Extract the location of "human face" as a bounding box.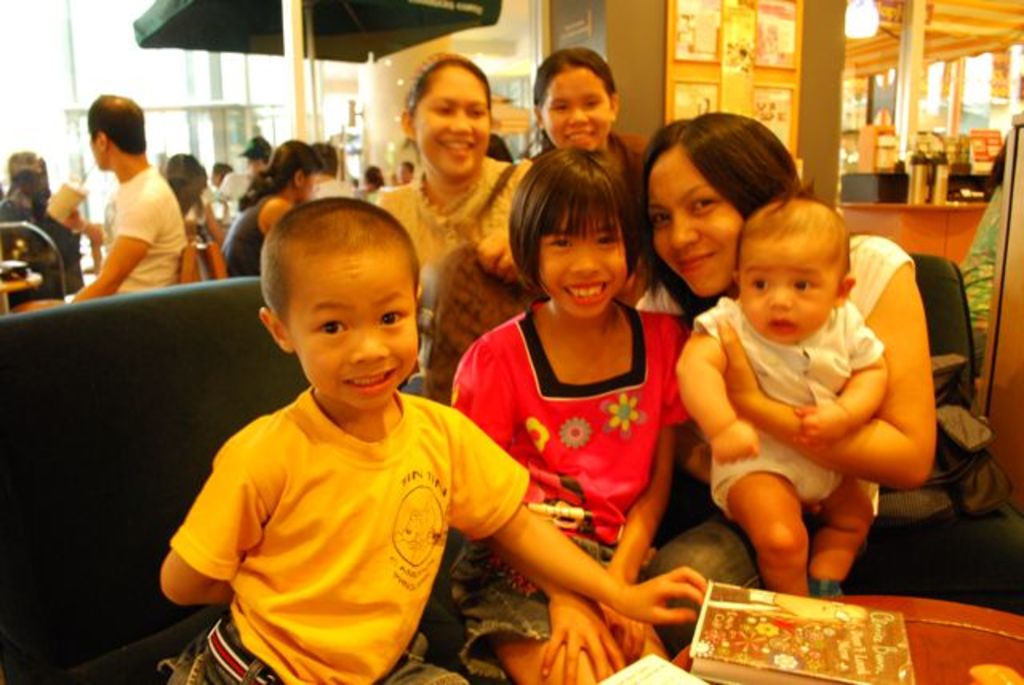
(656, 146, 731, 309).
